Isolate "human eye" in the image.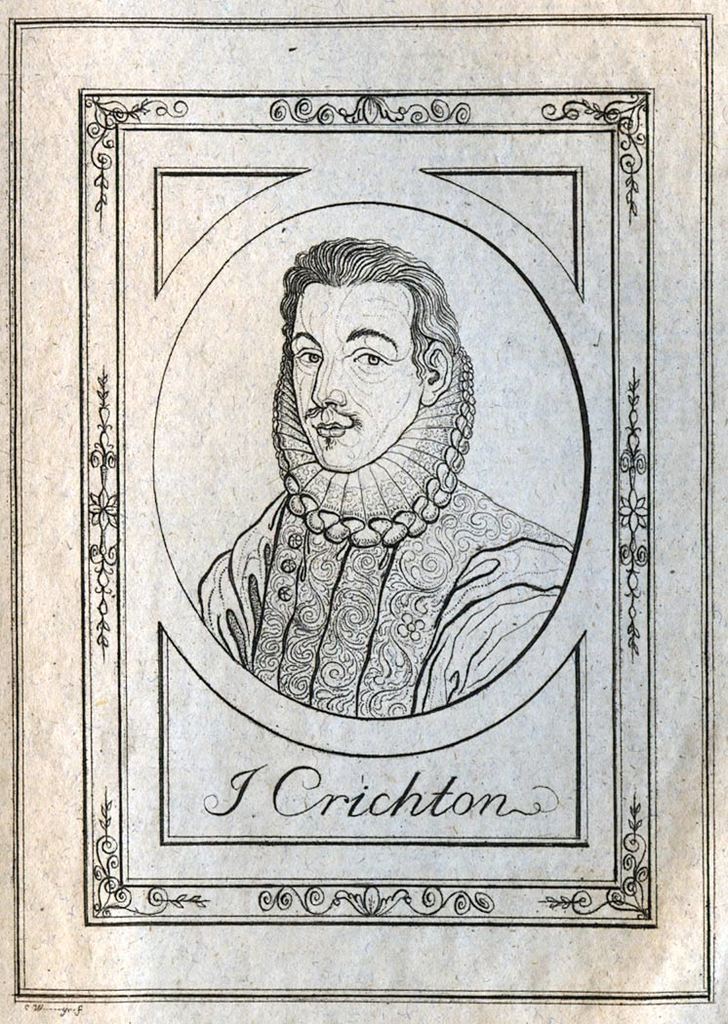
Isolated region: bbox=(347, 343, 390, 372).
